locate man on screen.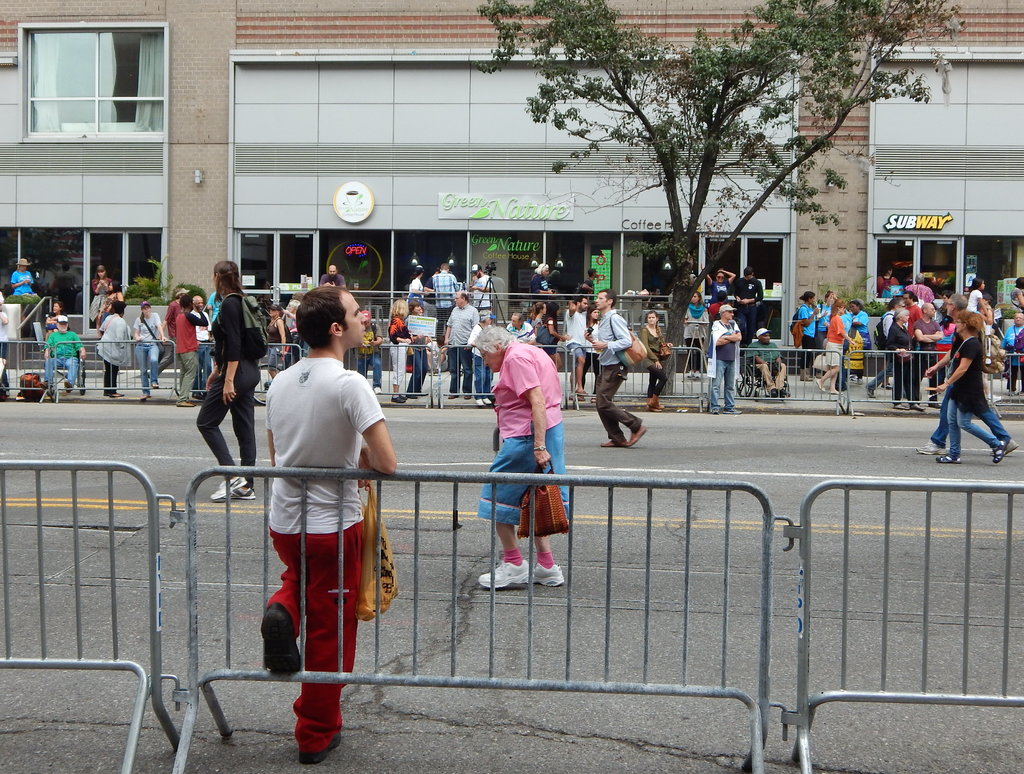
On screen at bbox(746, 324, 794, 396).
